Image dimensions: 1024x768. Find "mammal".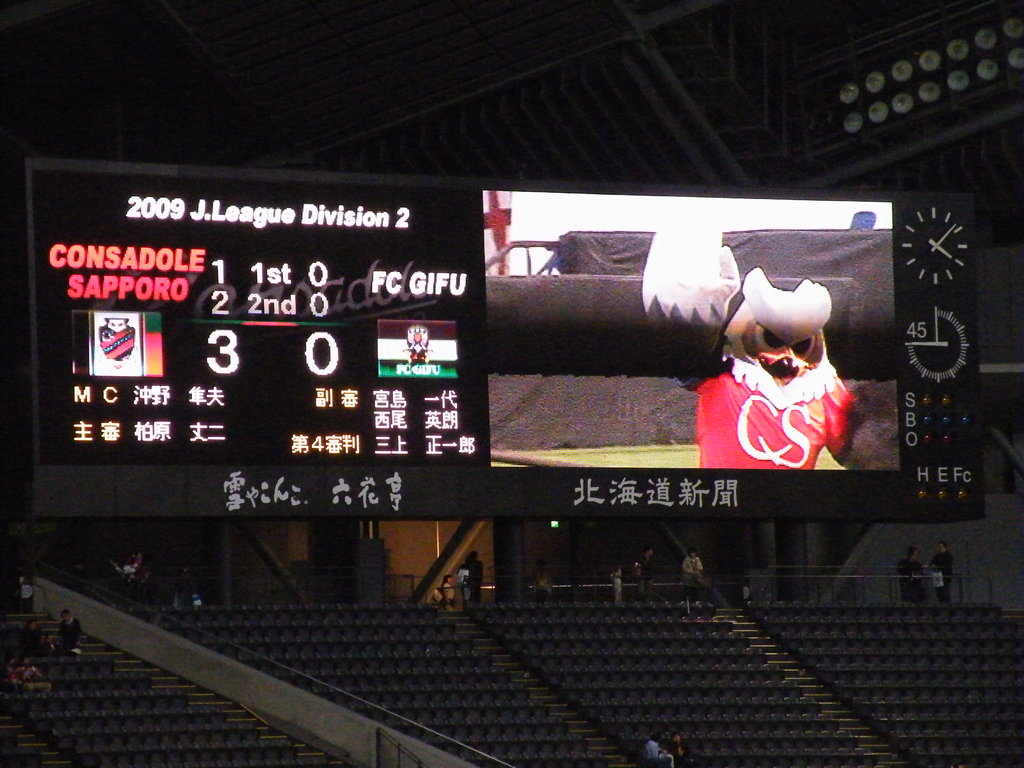
x1=670, y1=729, x2=687, y2=767.
